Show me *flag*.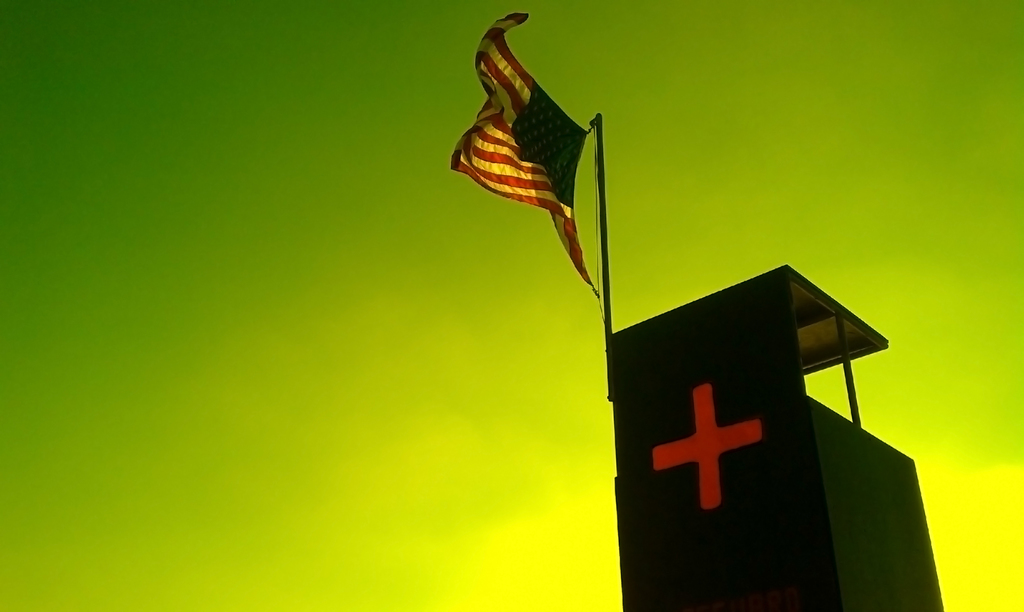
*flag* is here: x1=447 y1=5 x2=595 y2=298.
